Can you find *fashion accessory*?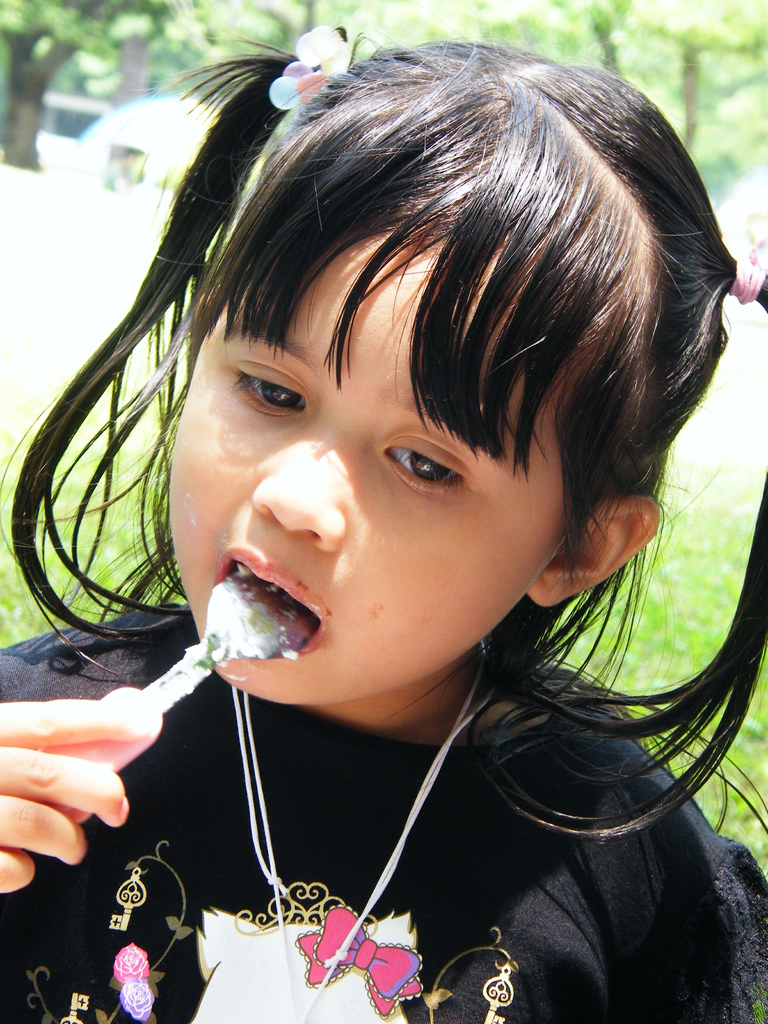
Yes, bounding box: crop(265, 24, 363, 118).
